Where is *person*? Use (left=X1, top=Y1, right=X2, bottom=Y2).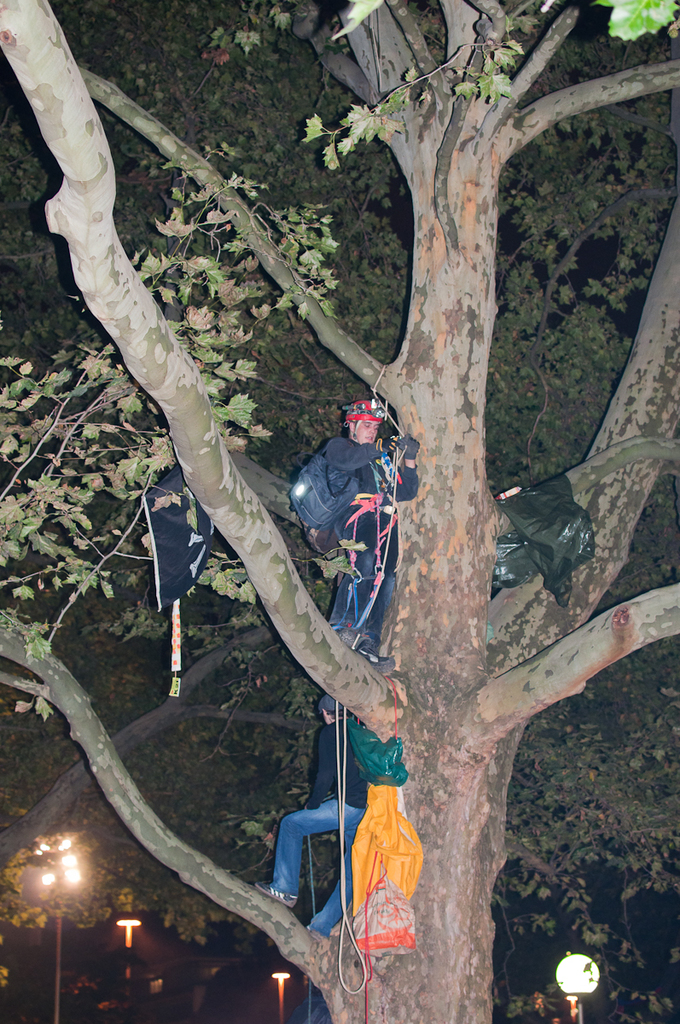
(left=258, top=689, right=380, bottom=922).
